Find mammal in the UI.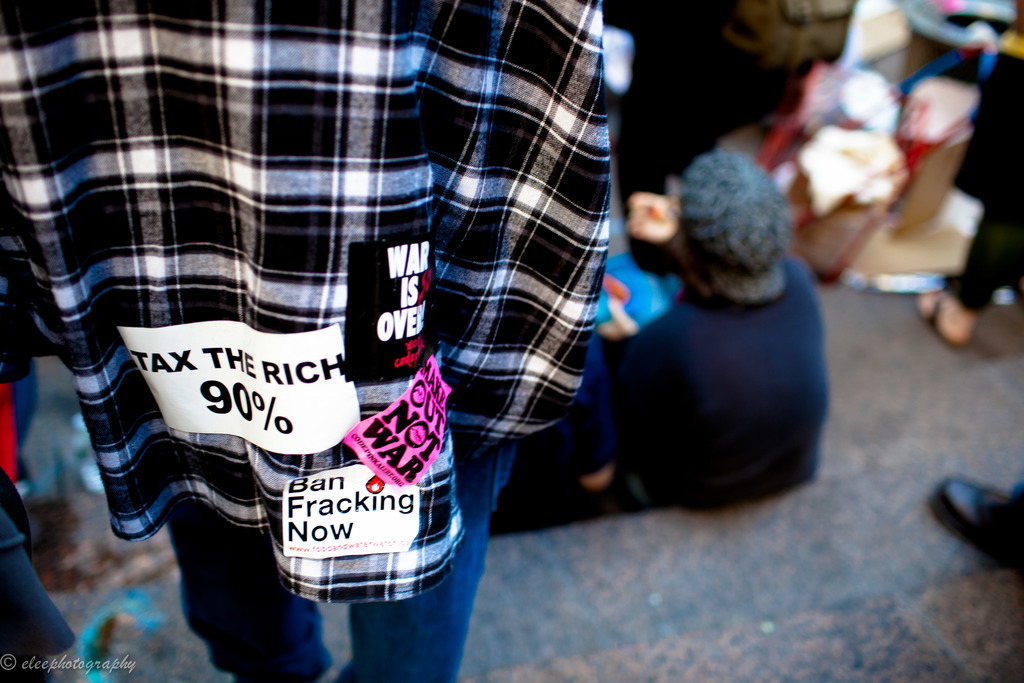
UI element at crop(548, 176, 847, 556).
